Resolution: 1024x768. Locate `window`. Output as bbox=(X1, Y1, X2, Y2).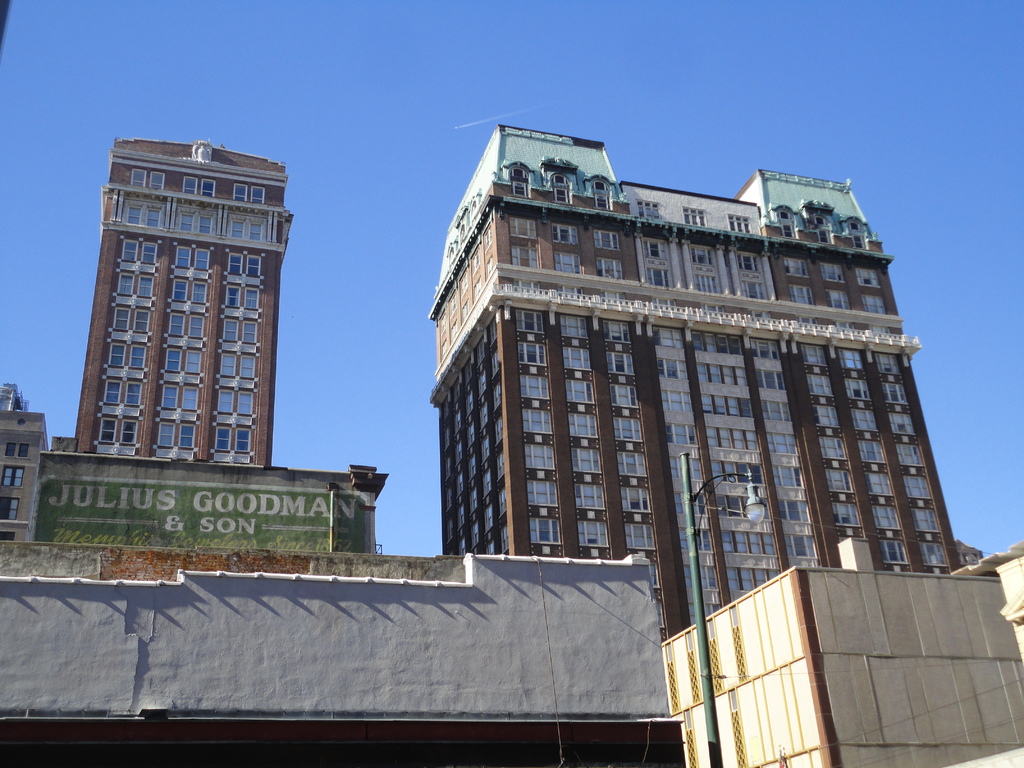
bbox=(849, 218, 866, 248).
